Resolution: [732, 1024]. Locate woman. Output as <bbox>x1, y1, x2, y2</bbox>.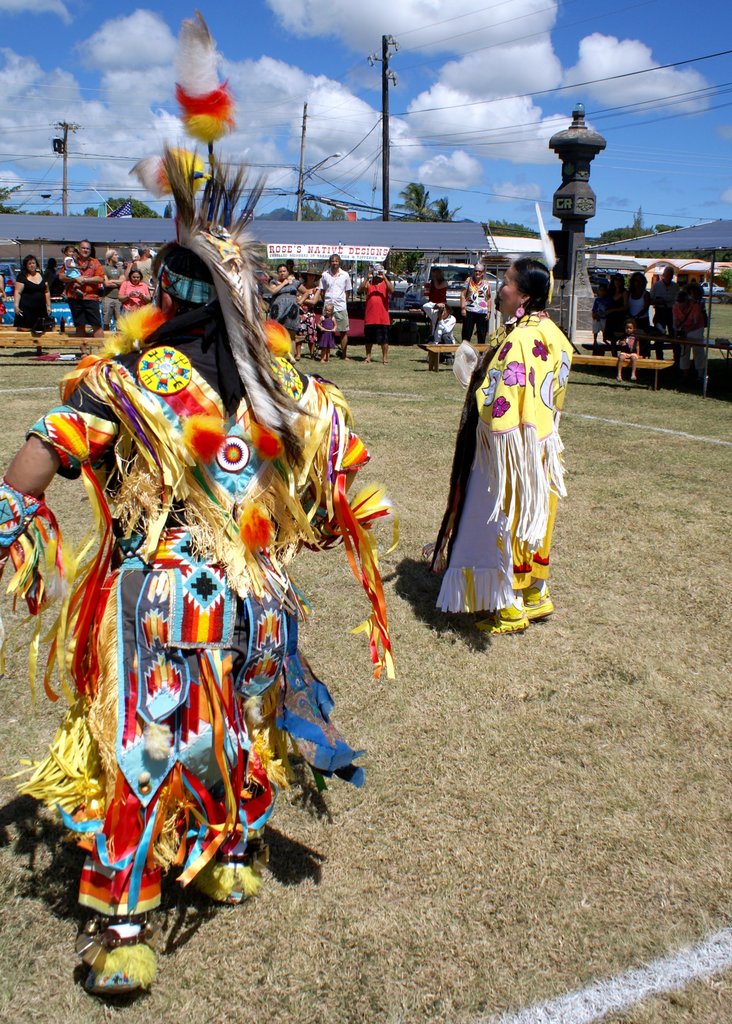
<bbox>462, 264, 493, 359</bbox>.
